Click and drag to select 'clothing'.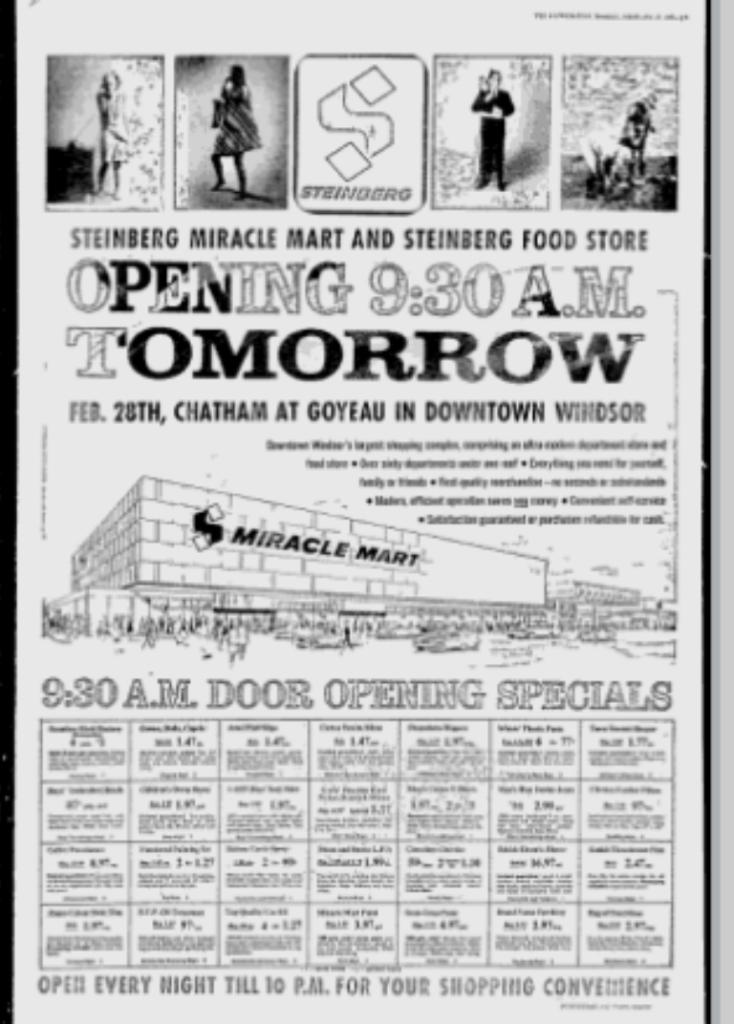
Selection: bbox=(472, 90, 513, 168).
